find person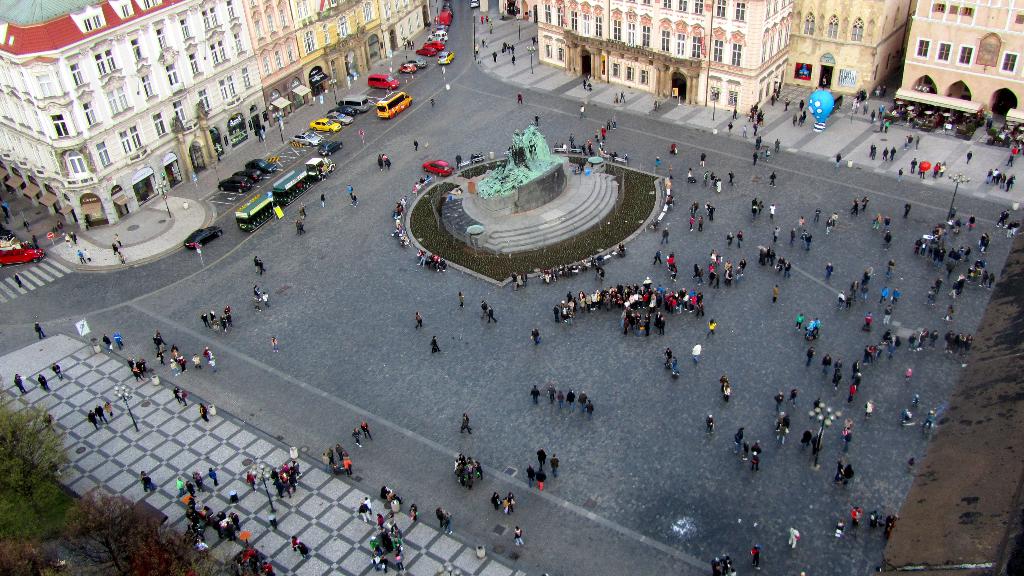
{"x1": 816, "y1": 438, "x2": 821, "y2": 456}
